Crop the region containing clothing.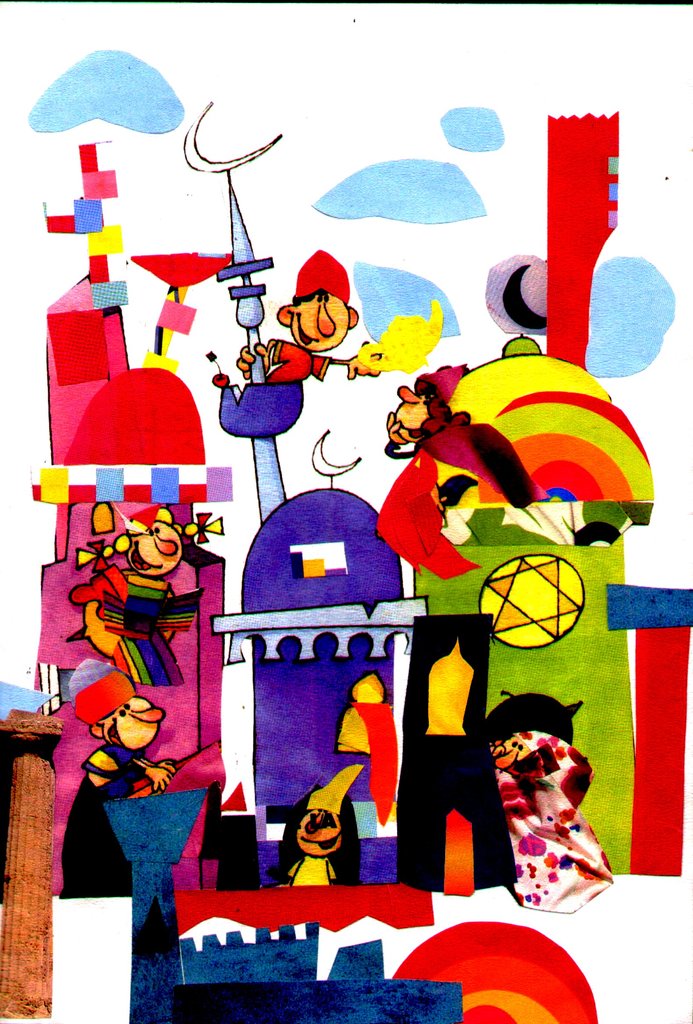
Crop region: <region>285, 846, 345, 886</region>.
